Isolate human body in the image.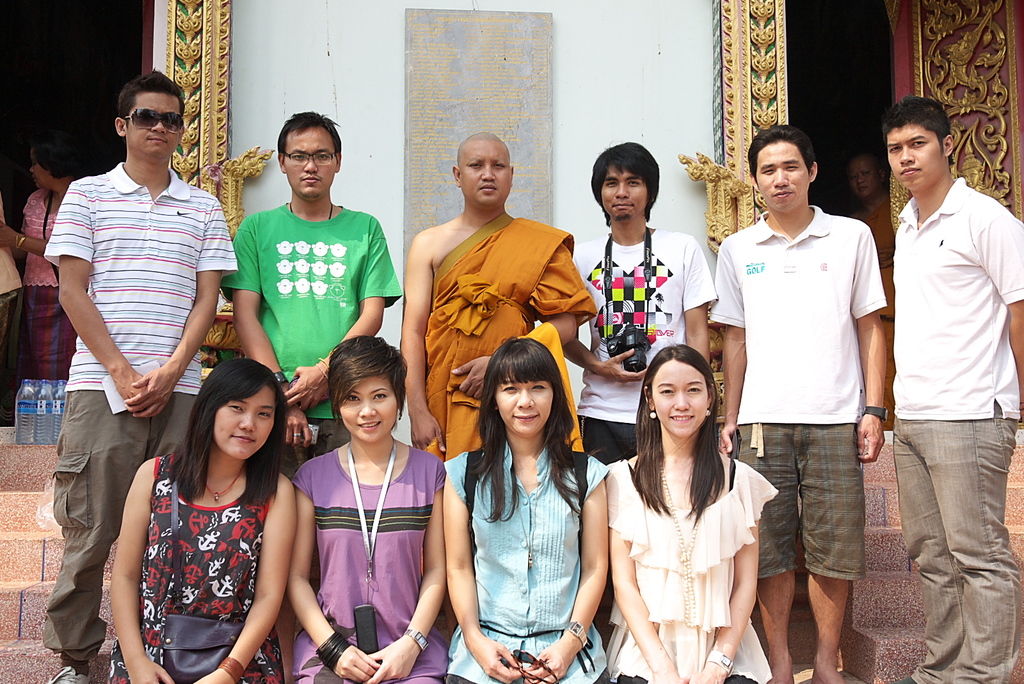
Isolated region: select_region(281, 435, 447, 683).
